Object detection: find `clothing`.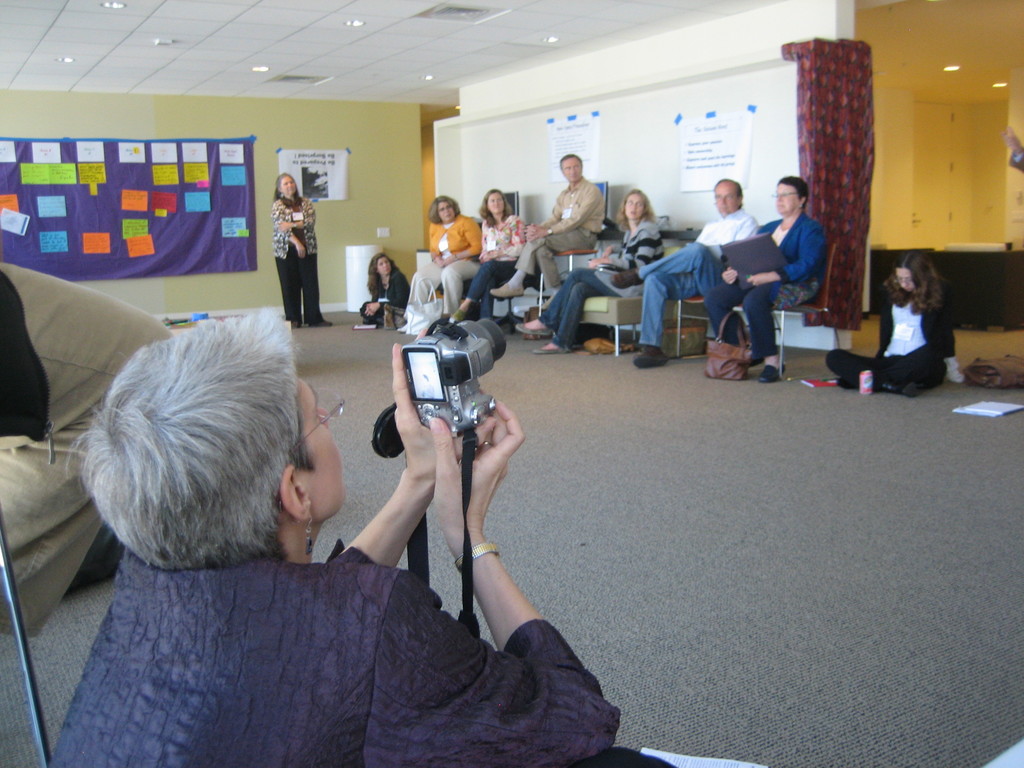
bbox=[641, 240, 730, 342].
